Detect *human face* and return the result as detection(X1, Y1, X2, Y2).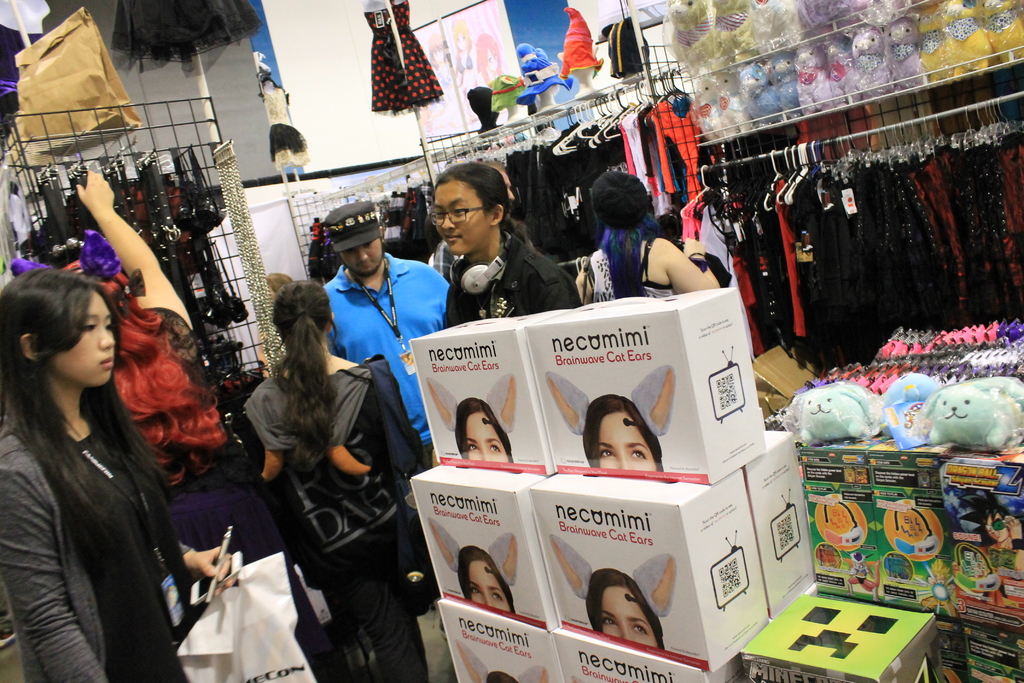
detection(985, 512, 1009, 542).
